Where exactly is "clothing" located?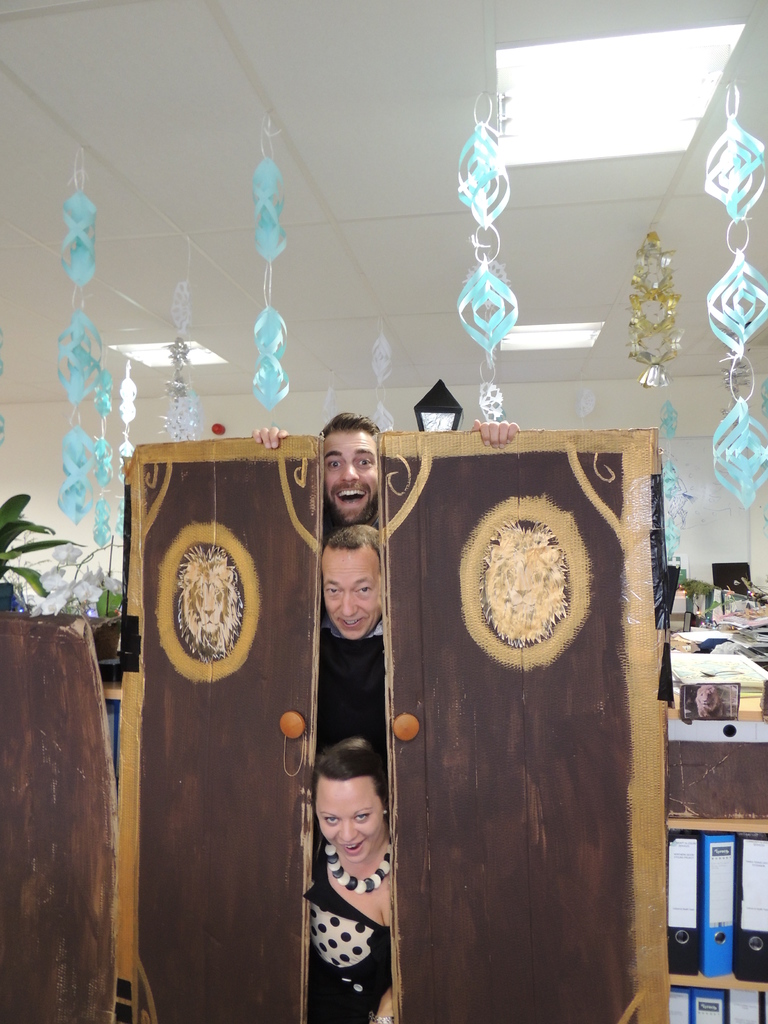
Its bounding box is 295 842 393 1023.
